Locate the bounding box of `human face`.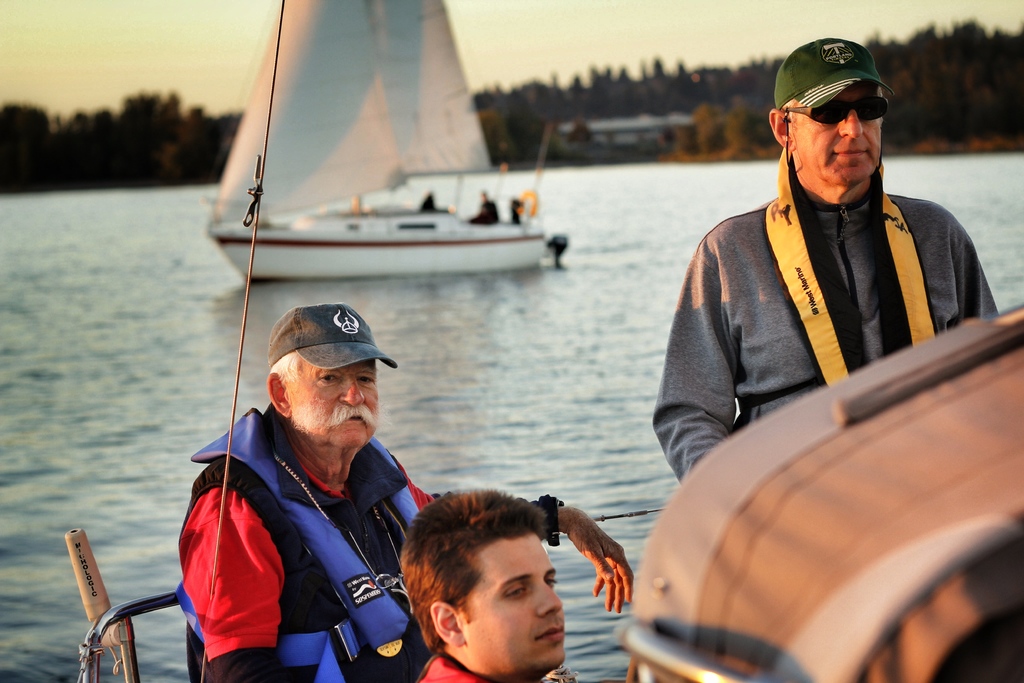
Bounding box: {"left": 788, "top": 85, "right": 883, "bottom": 186}.
